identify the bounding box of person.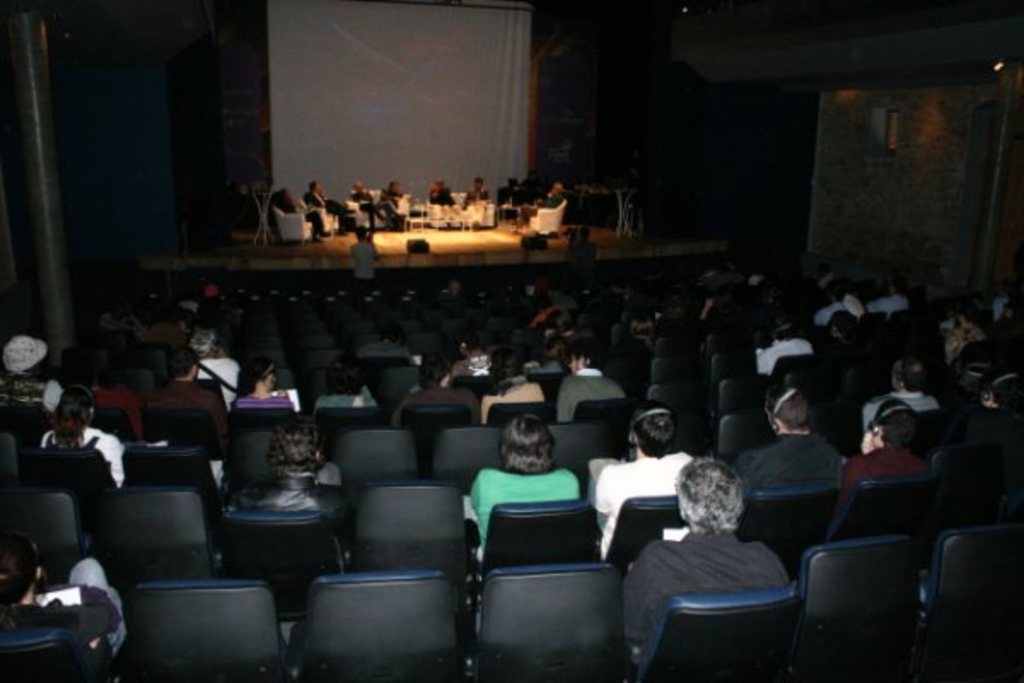
select_region(459, 174, 490, 210).
